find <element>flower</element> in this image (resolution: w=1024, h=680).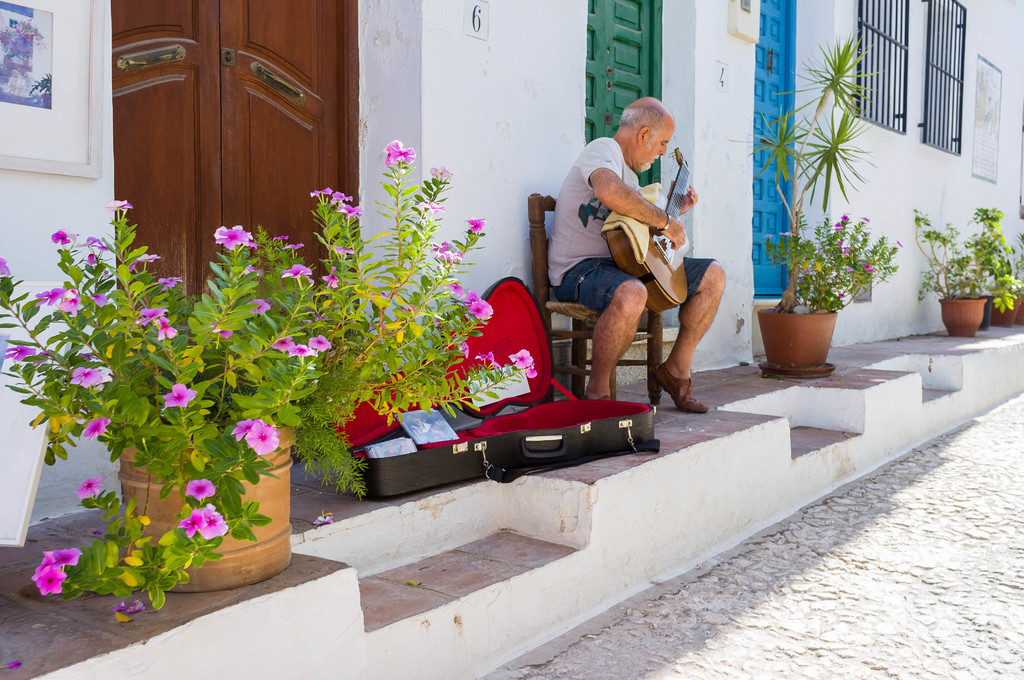
(310, 334, 330, 352).
